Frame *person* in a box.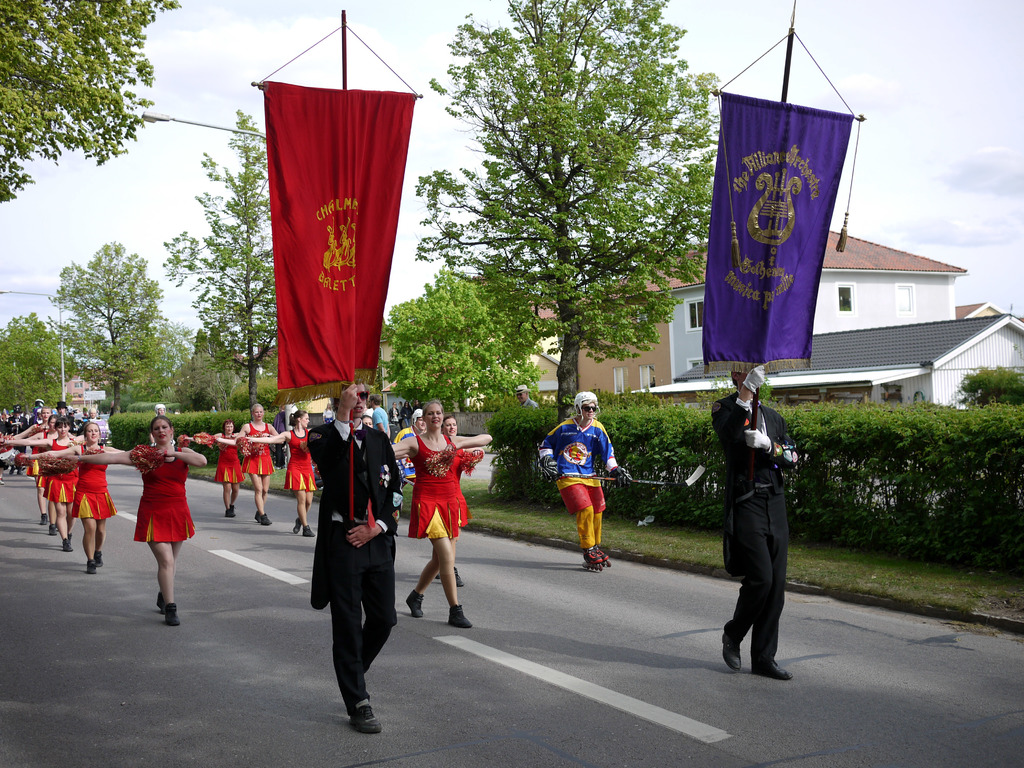
left=15, top=420, right=129, bottom=574.
